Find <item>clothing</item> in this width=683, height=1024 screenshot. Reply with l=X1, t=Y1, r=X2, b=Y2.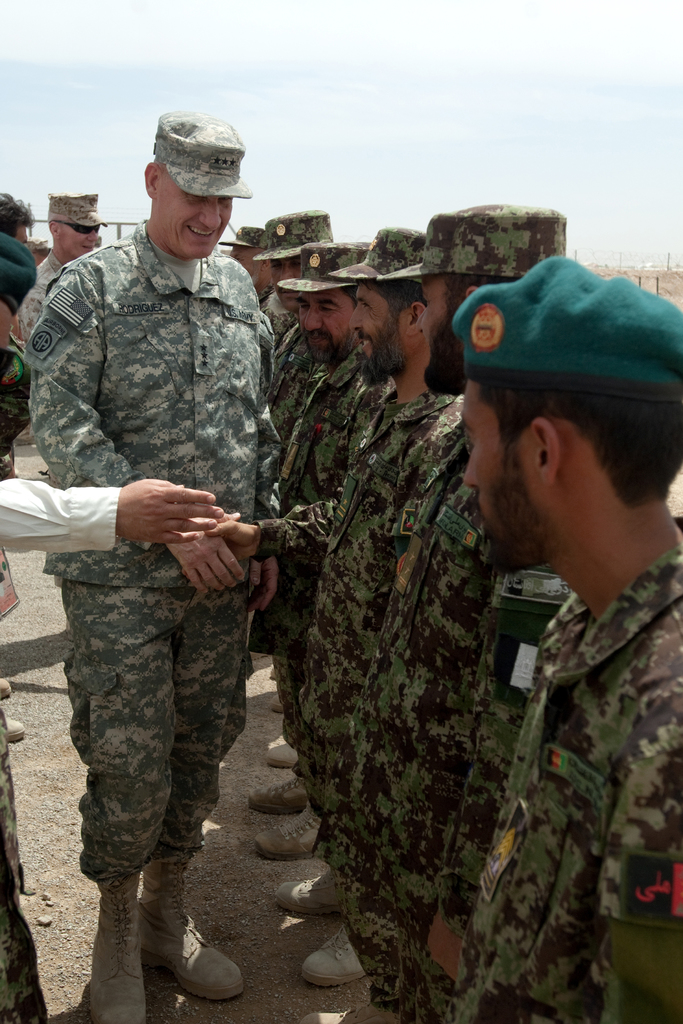
l=247, t=266, r=296, b=360.
